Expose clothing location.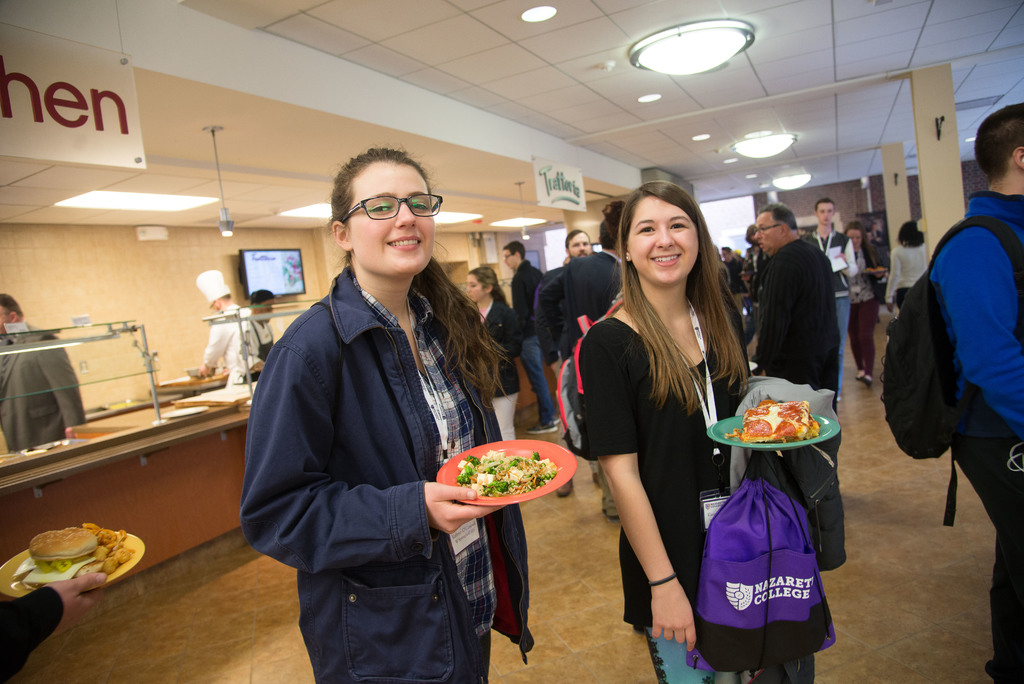
Exposed at l=241, t=316, r=276, b=377.
